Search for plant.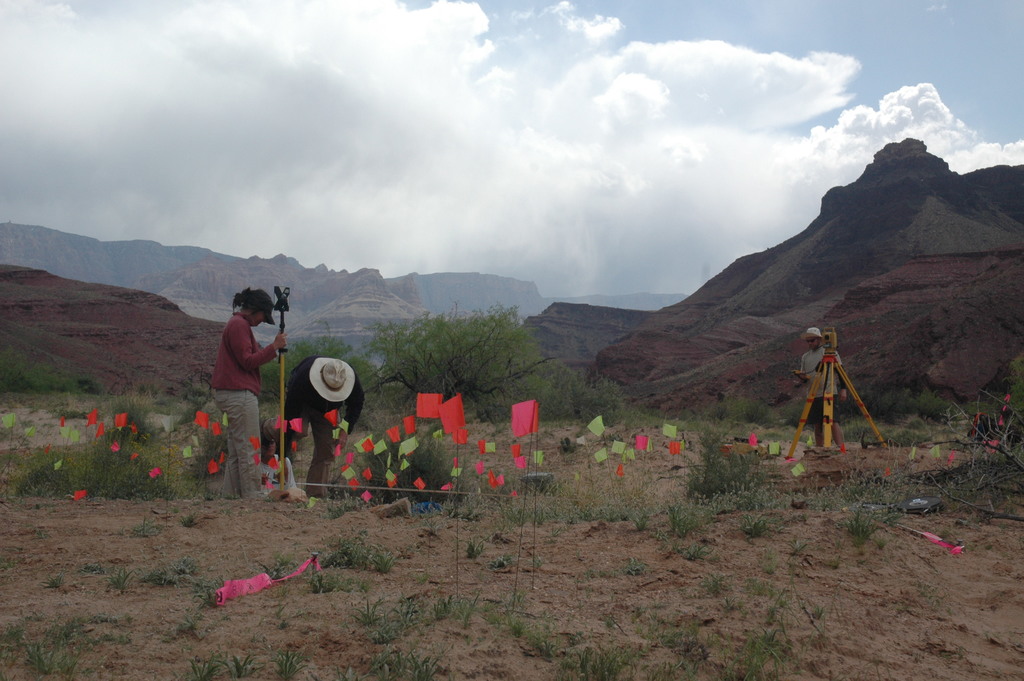
Found at locate(532, 370, 672, 431).
